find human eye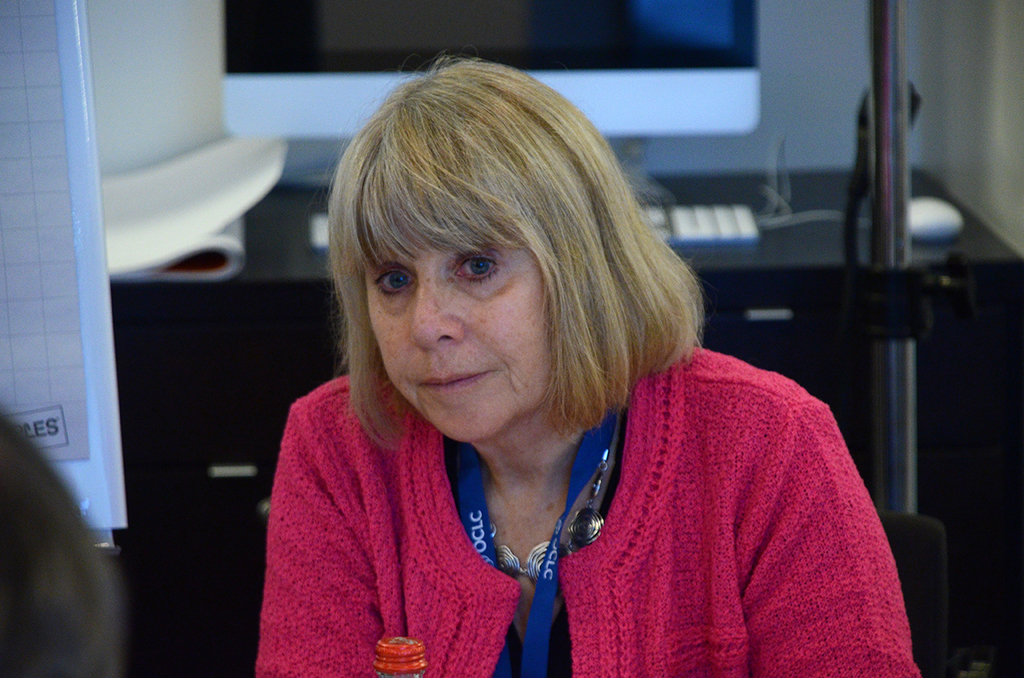
363:270:416:294
